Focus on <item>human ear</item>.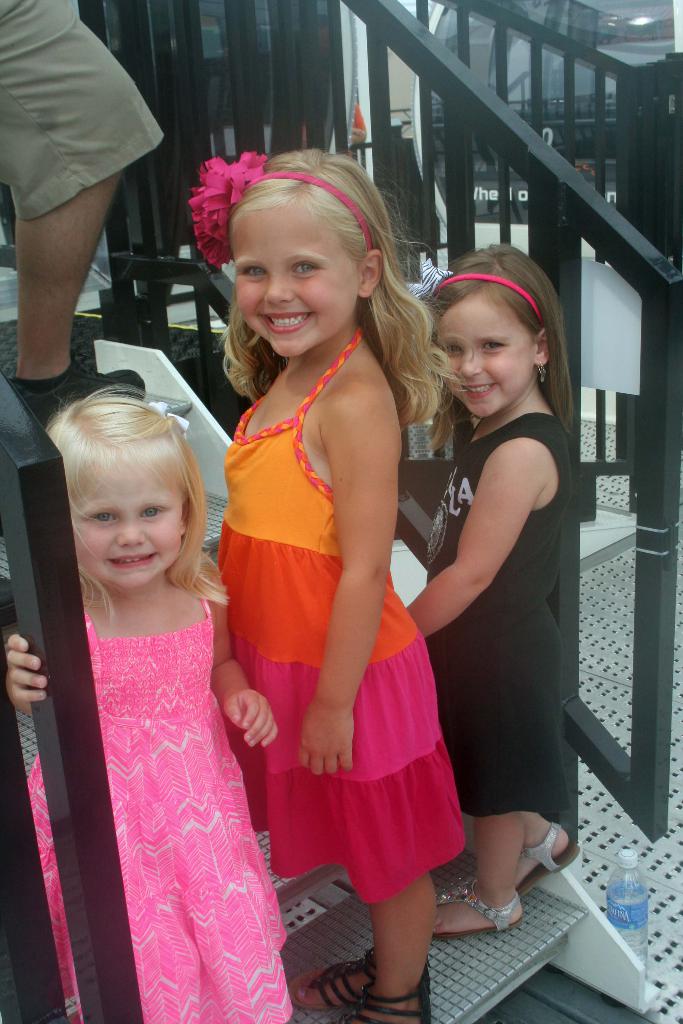
Focused at {"left": 181, "top": 498, "right": 194, "bottom": 536}.
